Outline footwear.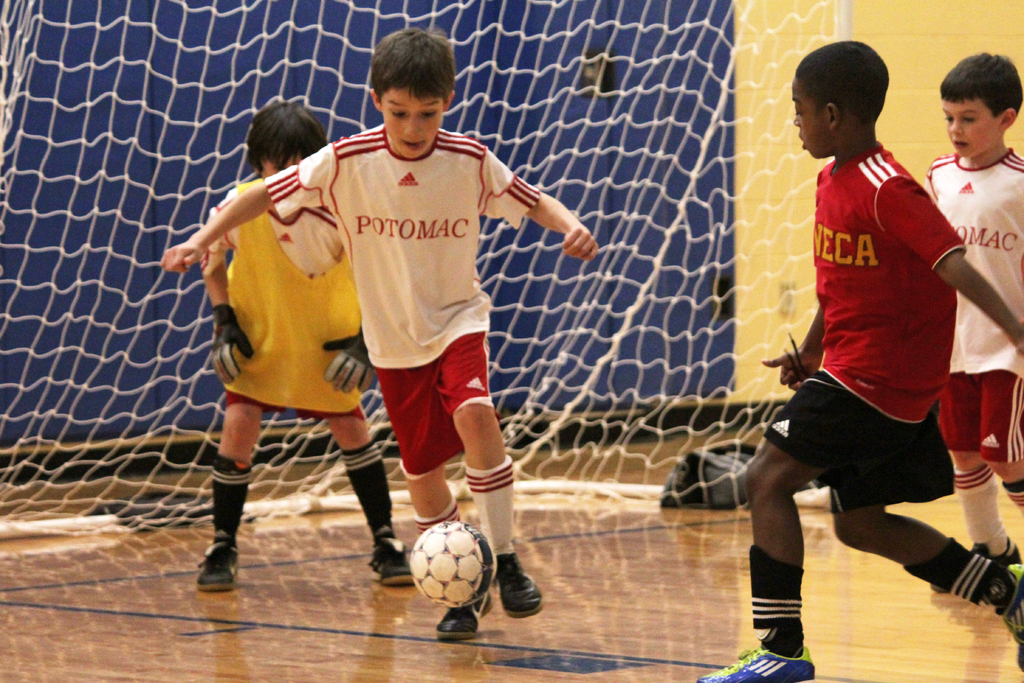
Outline: (x1=189, y1=512, x2=243, y2=599).
